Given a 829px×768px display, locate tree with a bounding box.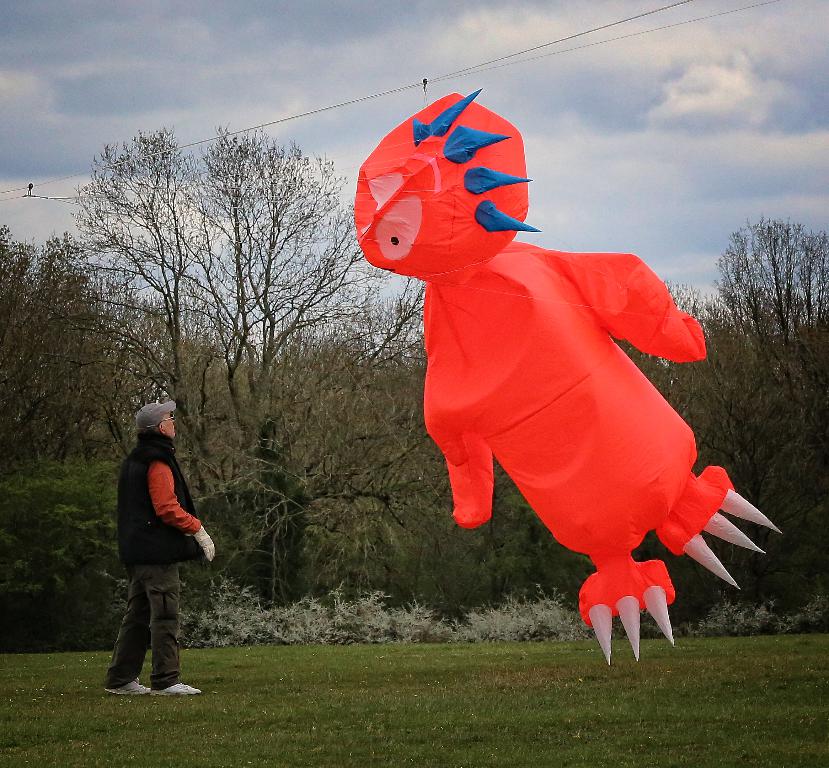
Located: bbox(0, 452, 120, 660).
